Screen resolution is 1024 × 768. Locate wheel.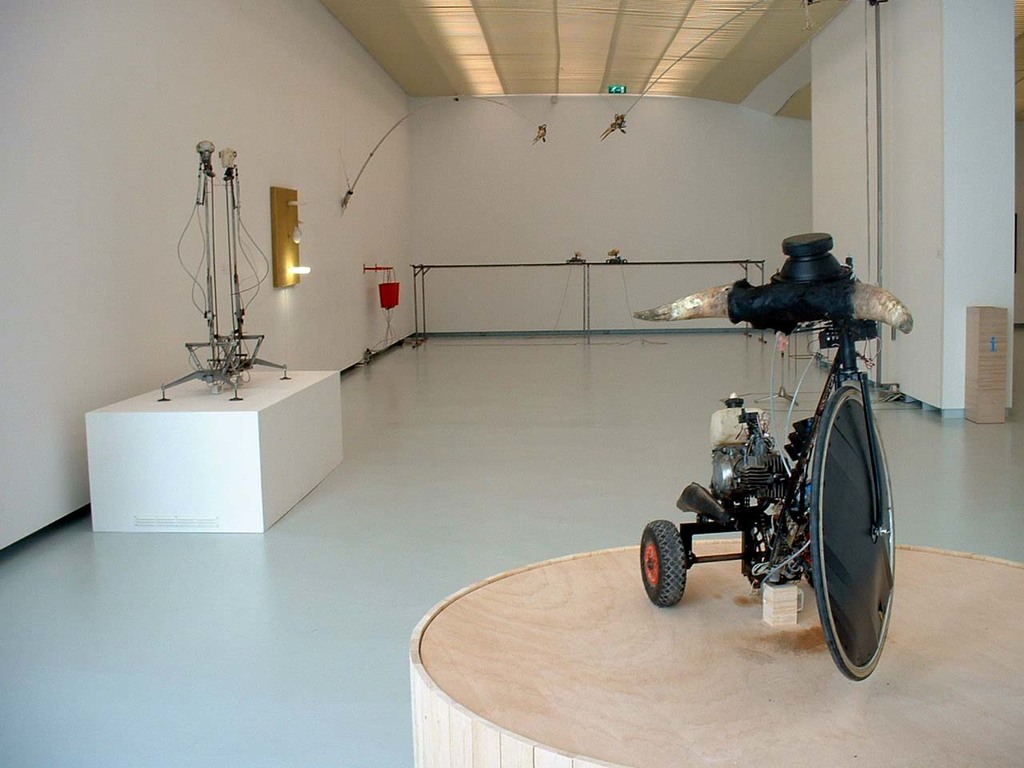
crop(582, 254, 586, 264).
